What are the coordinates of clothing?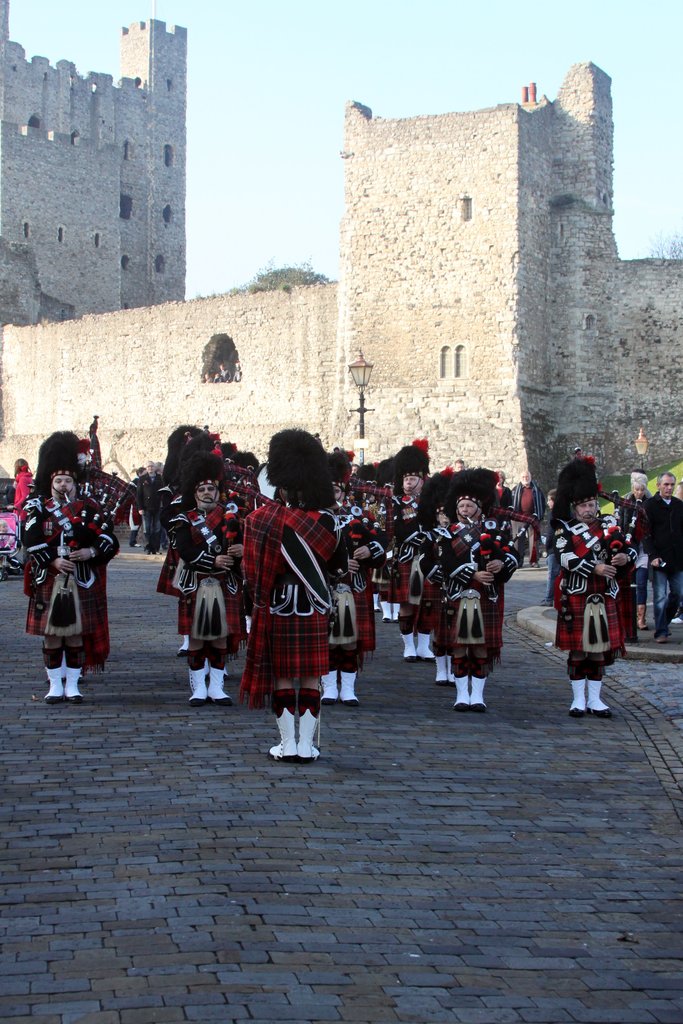
[386, 544, 512, 689].
